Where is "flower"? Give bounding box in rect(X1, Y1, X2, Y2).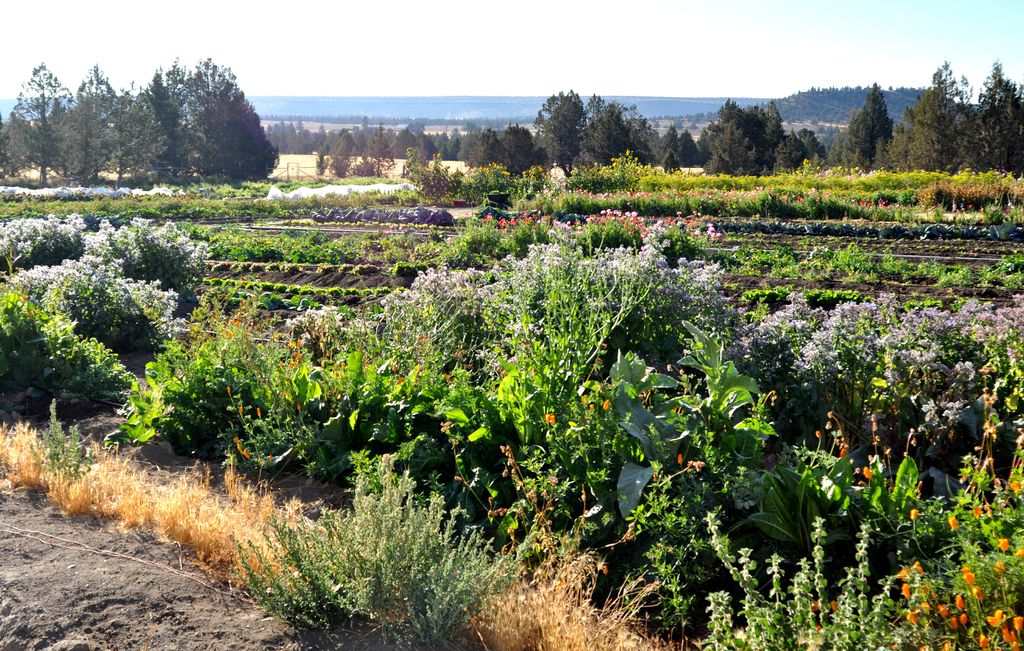
rect(973, 505, 982, 517).
